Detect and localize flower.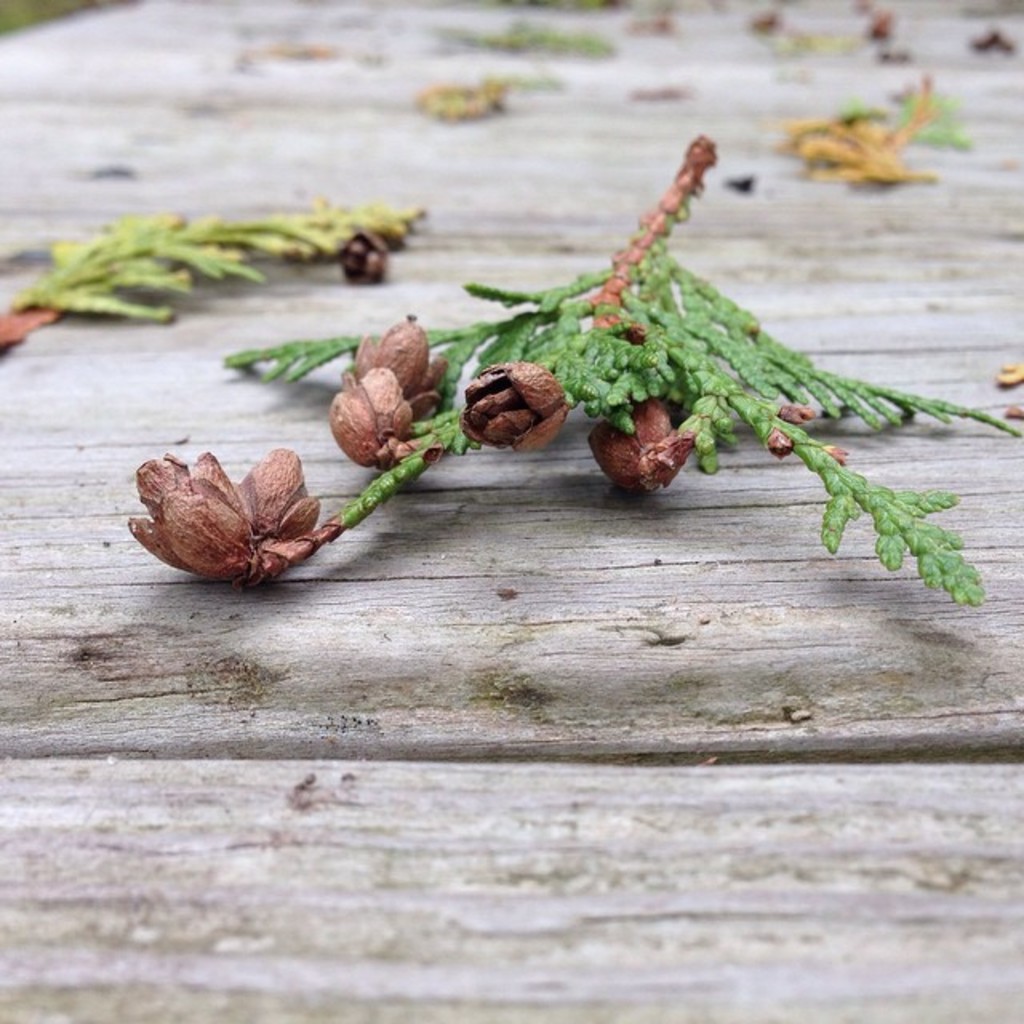
Localized at [x1=605, y1=392, x2=704, y2=485].
